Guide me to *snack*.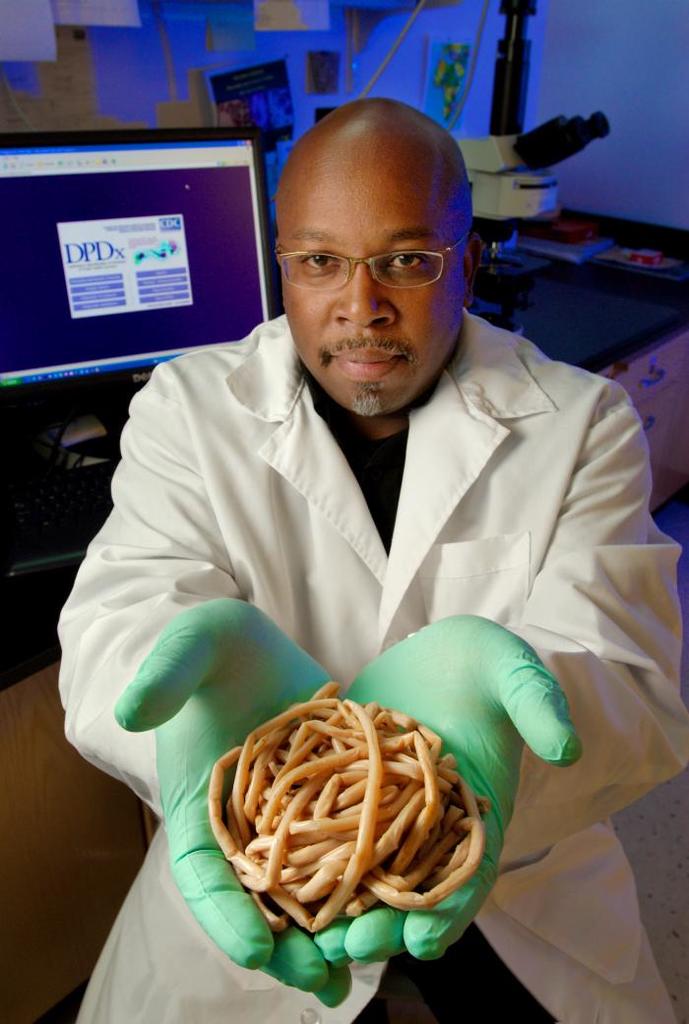
Guidance: (206, 676, 509, 930).
